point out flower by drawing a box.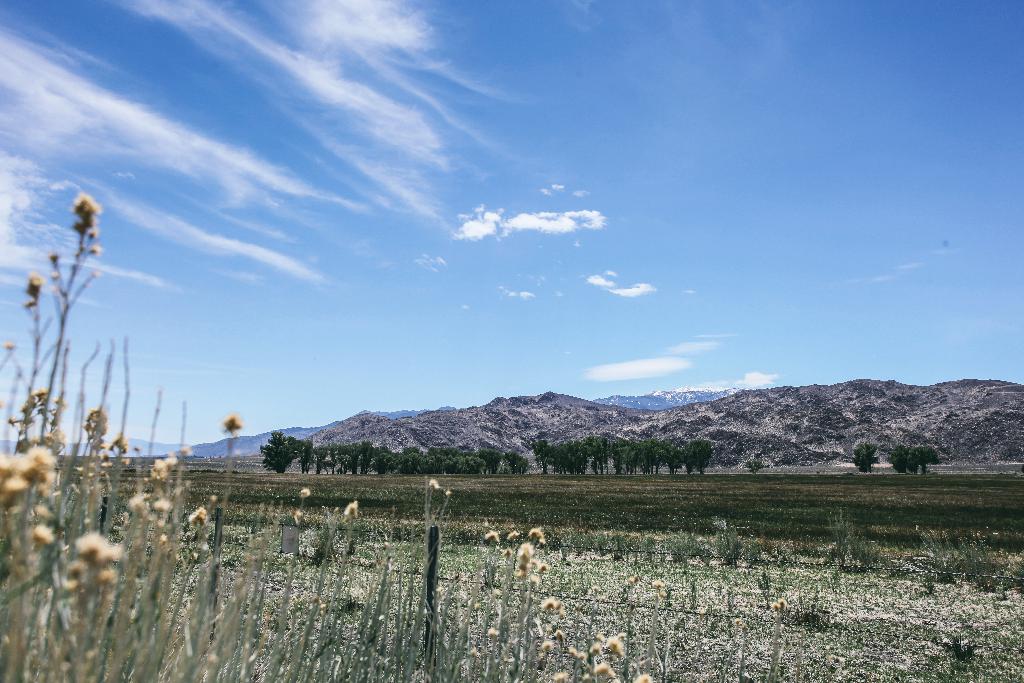
[70,193,101,233].
